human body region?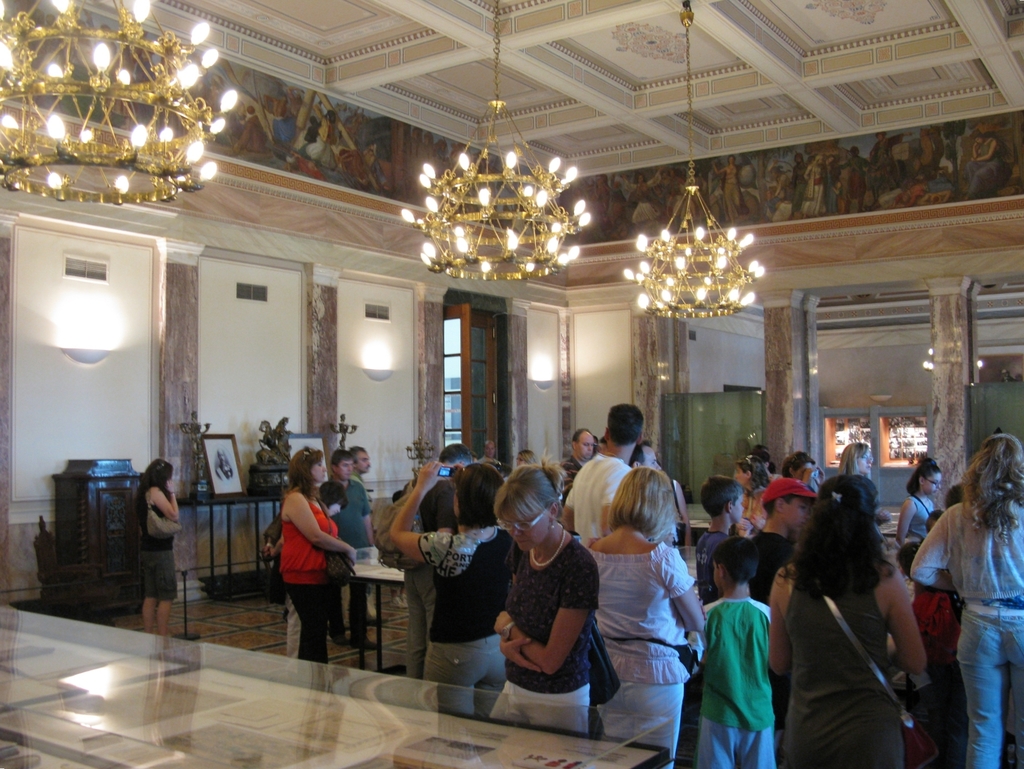
select_region(914, 495, 1023, 768)
